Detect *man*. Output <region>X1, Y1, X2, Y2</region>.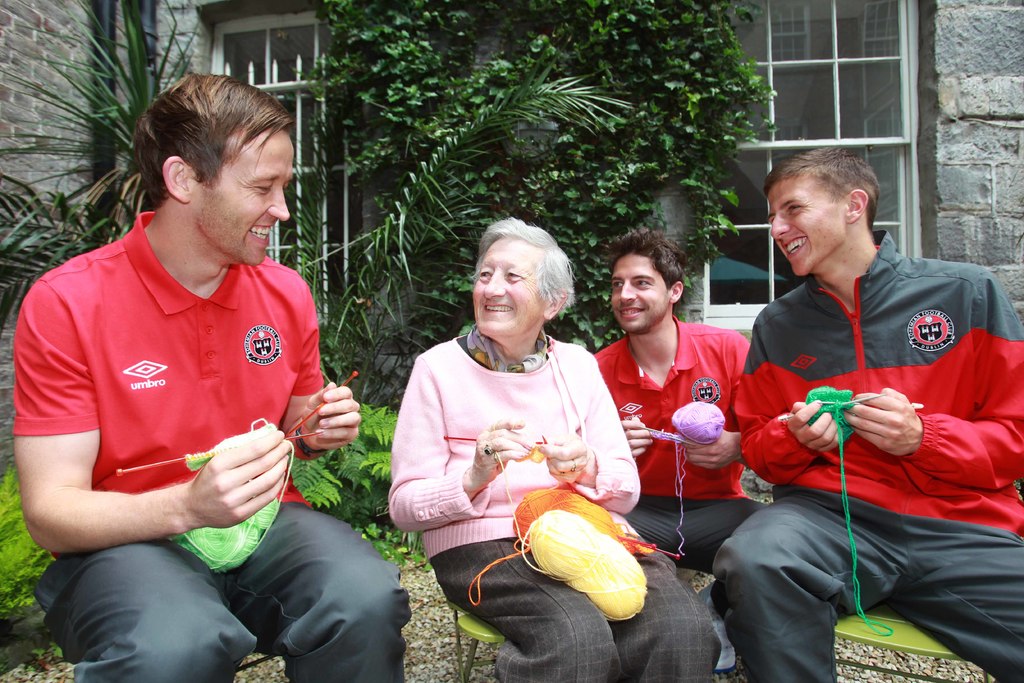
<region>708, 145, 1023, 682</region>.
